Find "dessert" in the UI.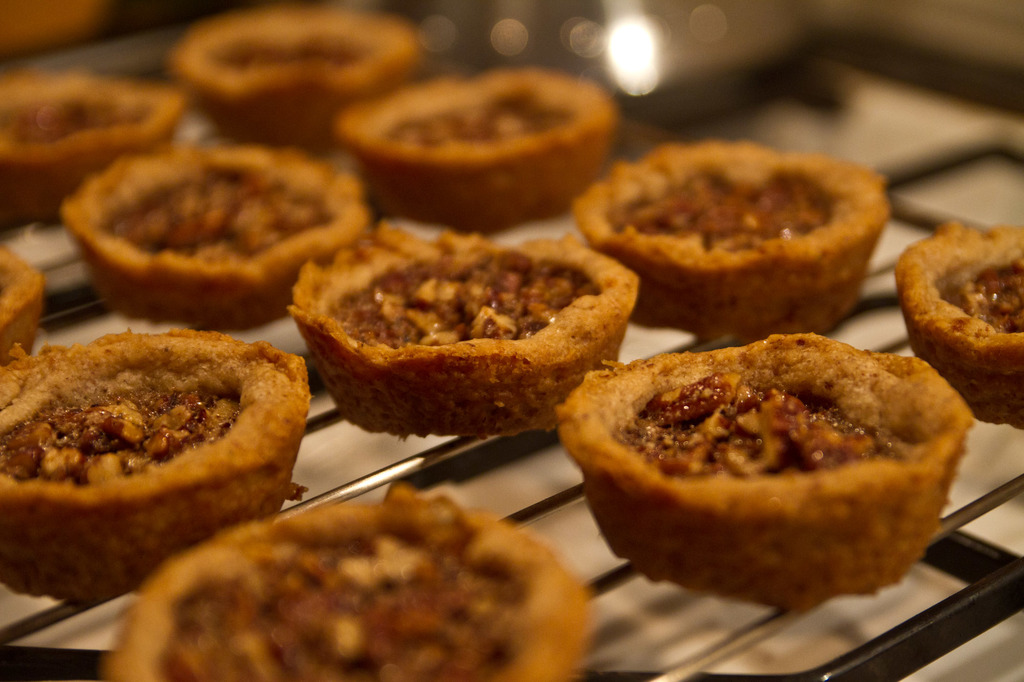
UI element at {"left": 286, "top": 226, "right": 636, "bottom": 437}.
